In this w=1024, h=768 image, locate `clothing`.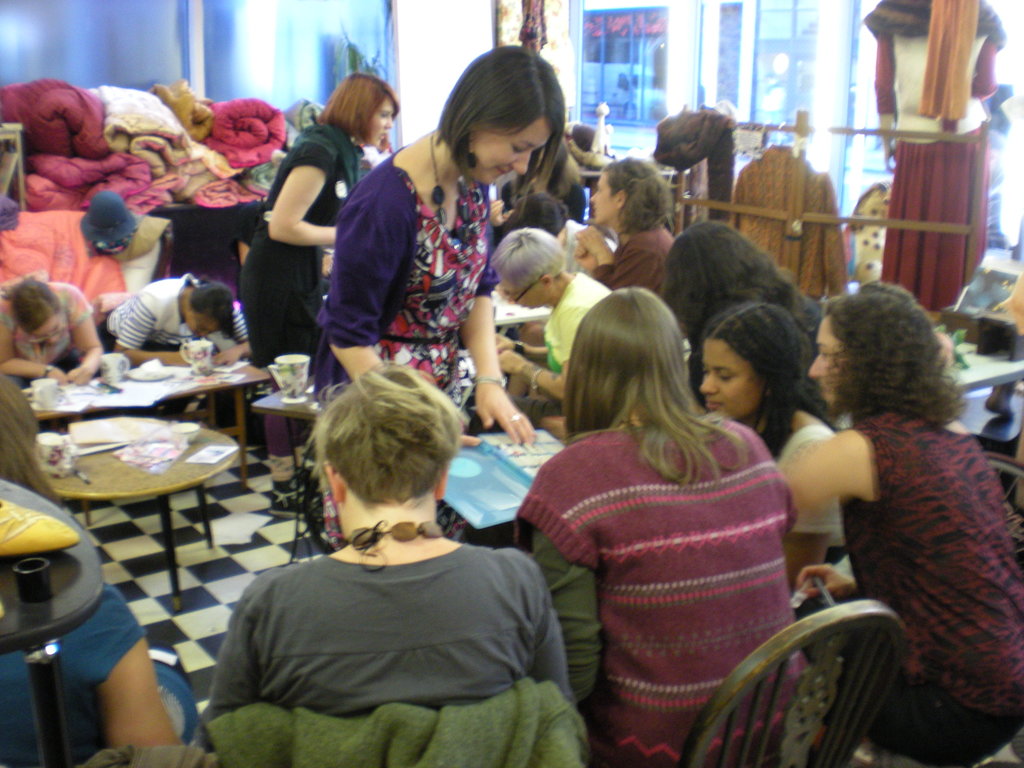
Bounding box: 790,410,1023,767.
